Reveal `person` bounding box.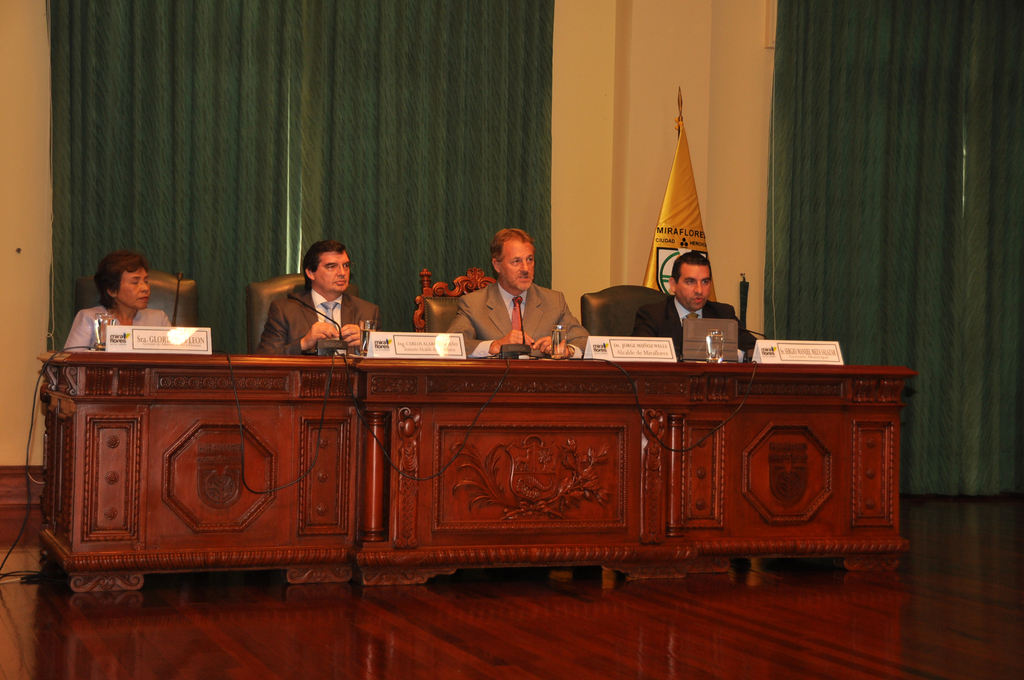
Revealed: locate(442, 227, 593, 359).
